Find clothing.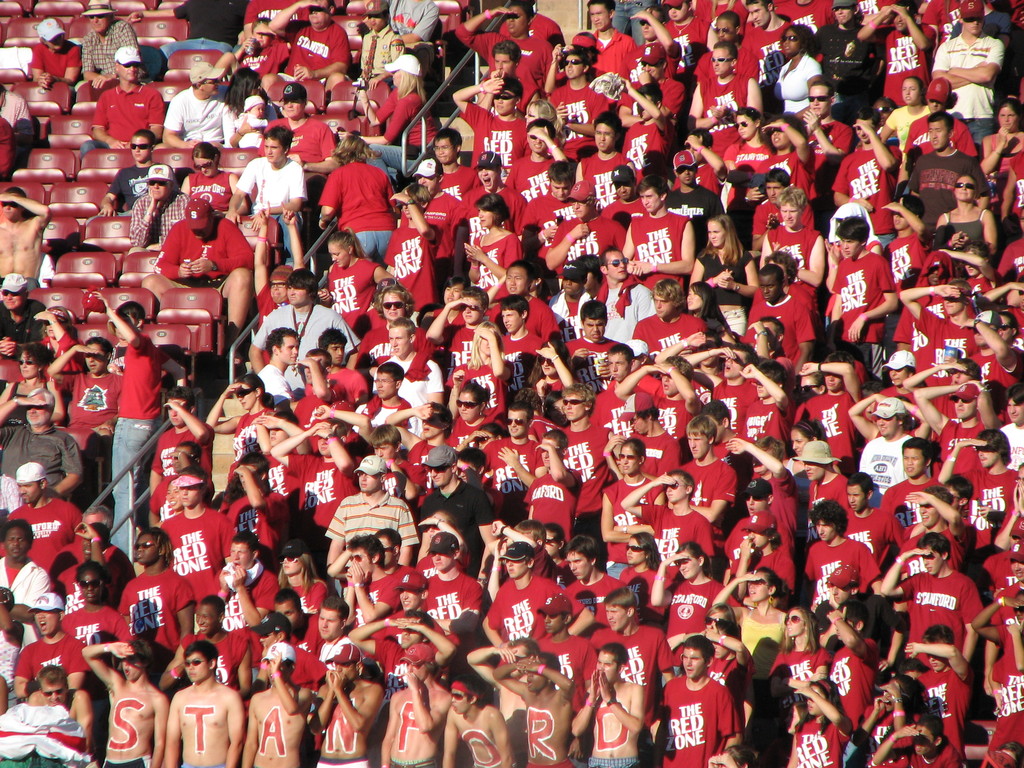
{"left": 504, "top": 154, "right": 562, "bottom": 204}.
